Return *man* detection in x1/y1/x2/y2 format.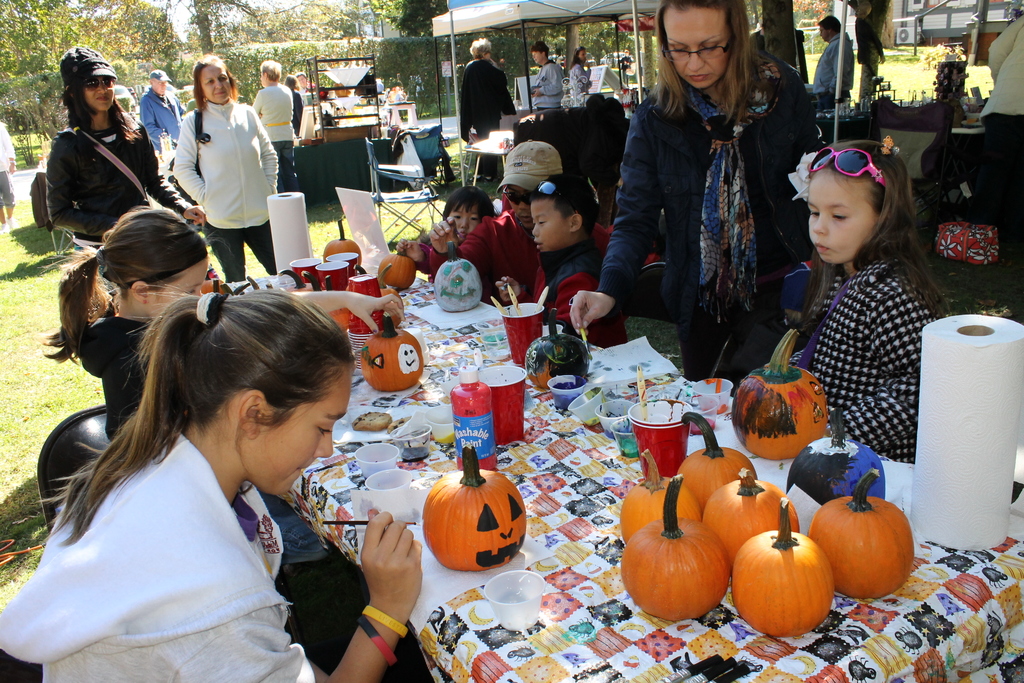
297/66/312/103.
